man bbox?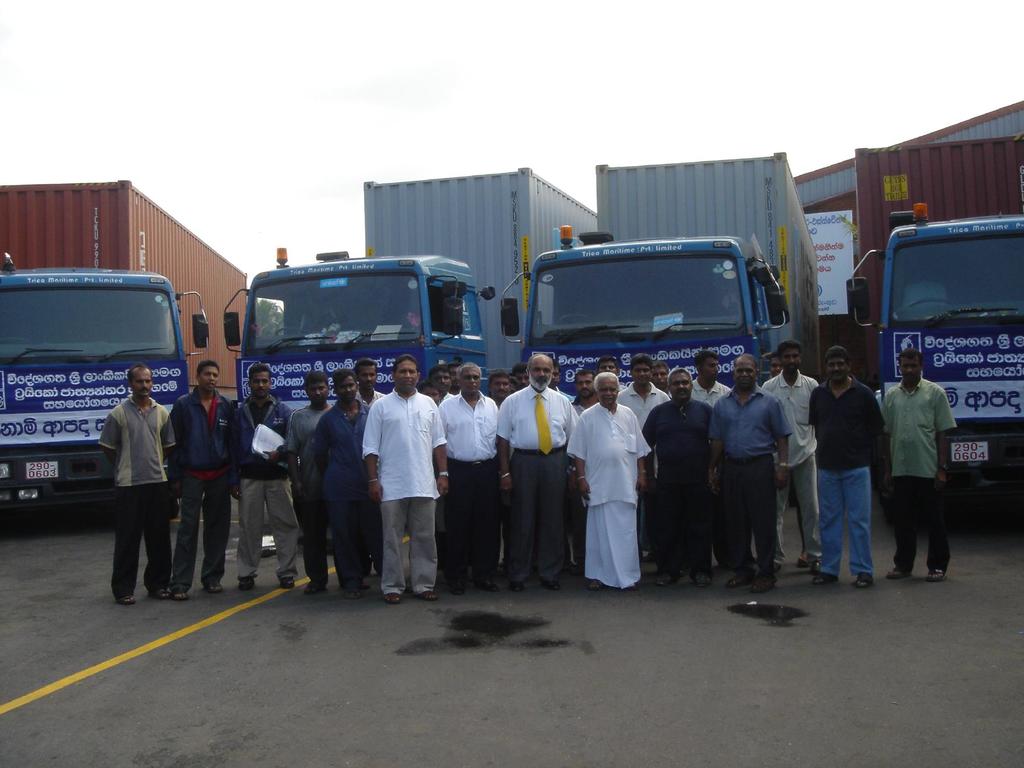
l=865, t=336, r=962, b=582
